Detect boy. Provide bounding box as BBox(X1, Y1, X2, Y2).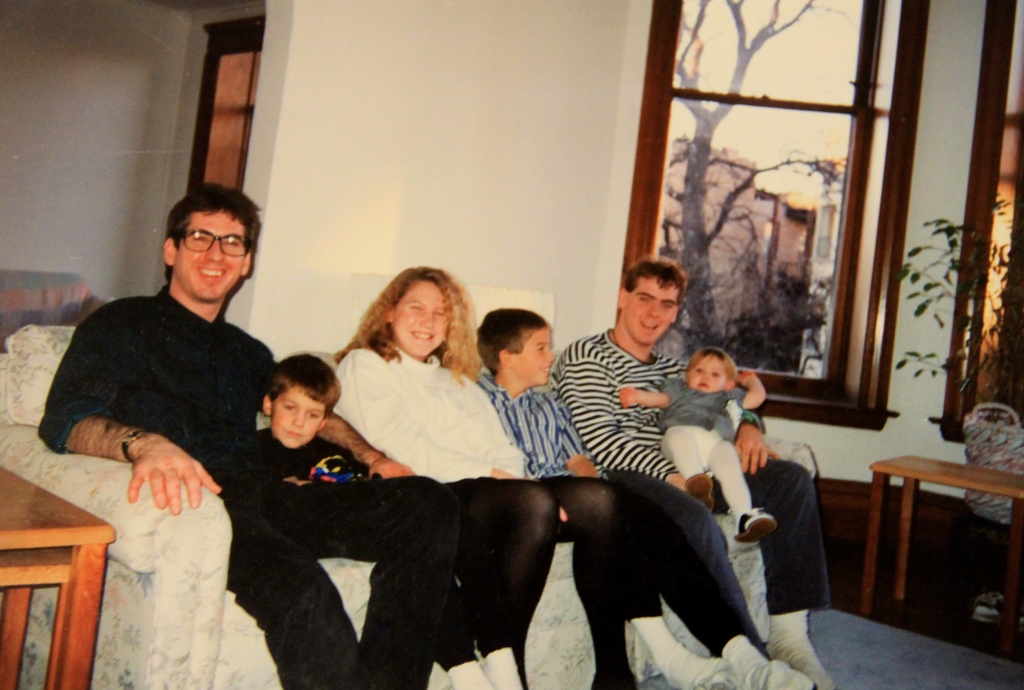
BBox(619, 352, 774, 557).
